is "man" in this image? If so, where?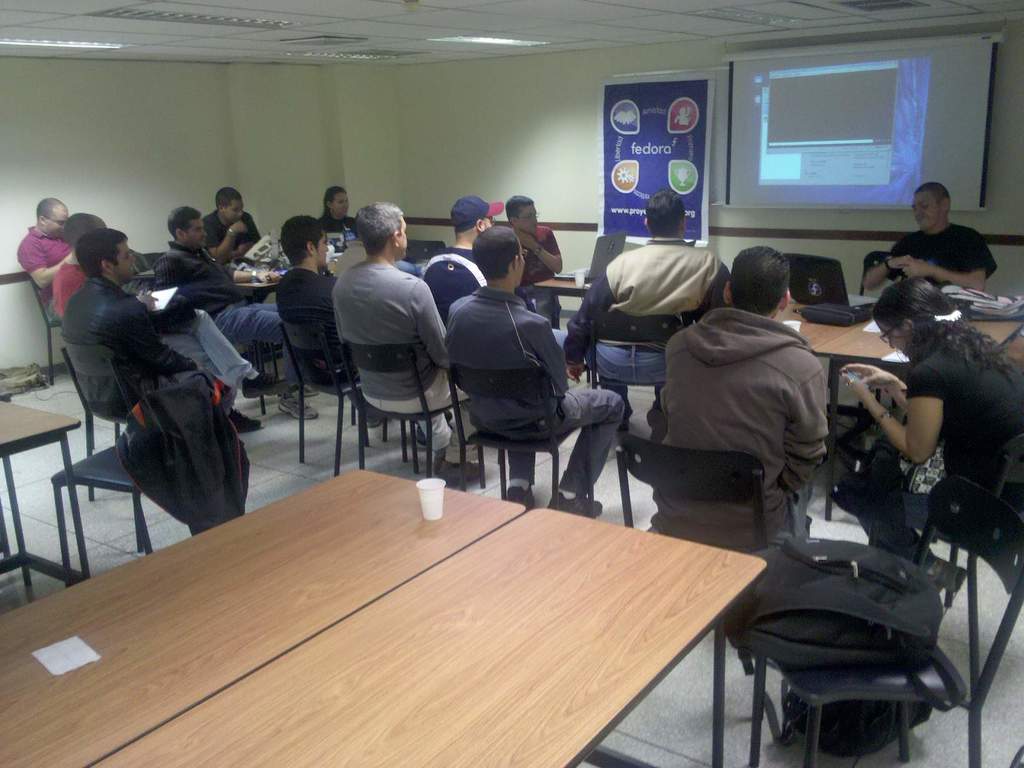
Yes, at (x1=329, y1=199, x2=461, y2=488).
